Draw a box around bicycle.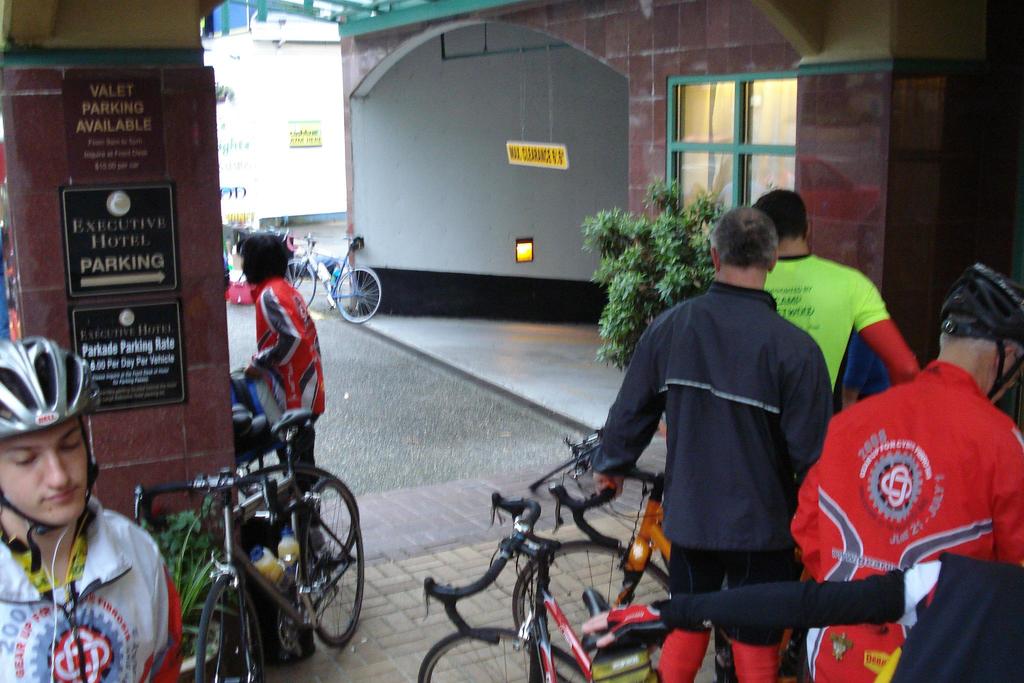
rect(134, 407, 365, 682).
